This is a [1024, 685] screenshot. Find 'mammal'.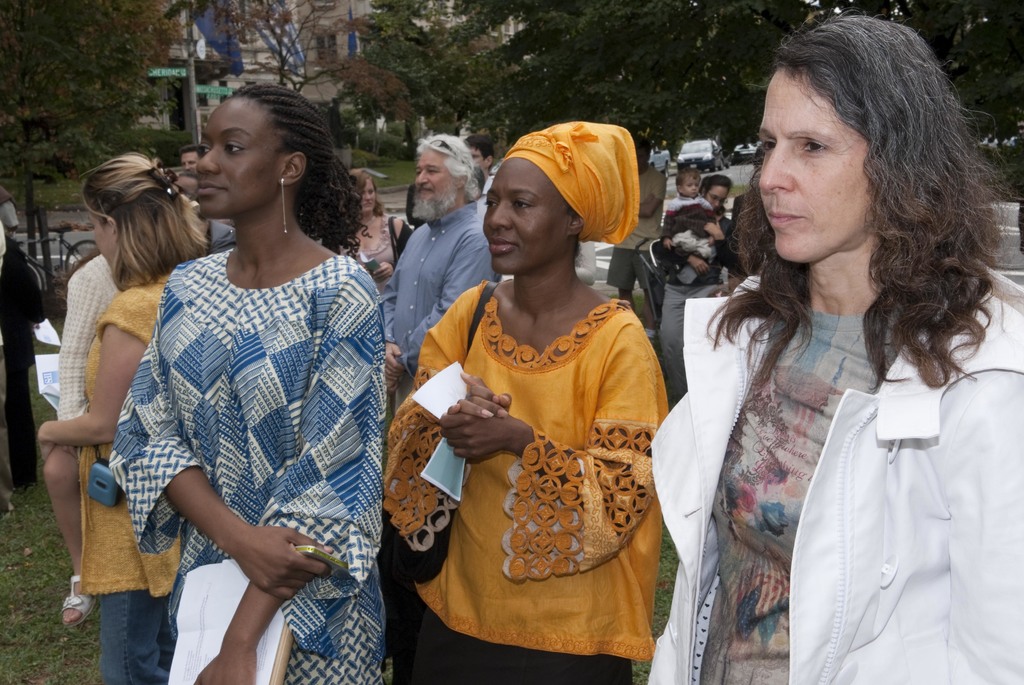
Bounding box: [381, 130, 492, 421].
